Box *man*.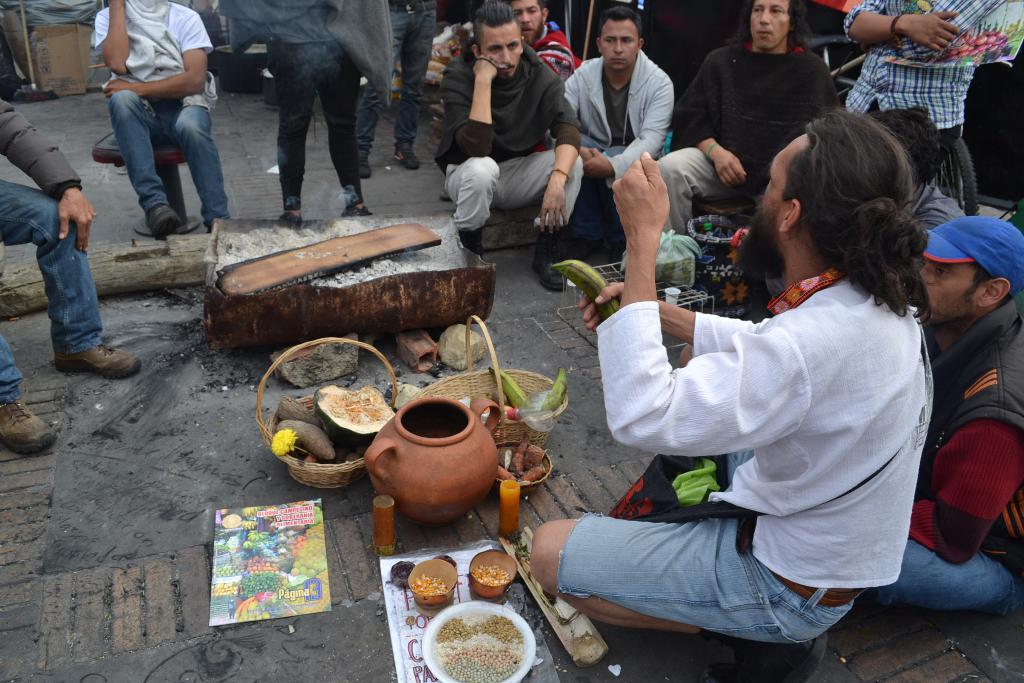
{"left": 433, "top": 1, "right": 583, "bottom": 292}.
